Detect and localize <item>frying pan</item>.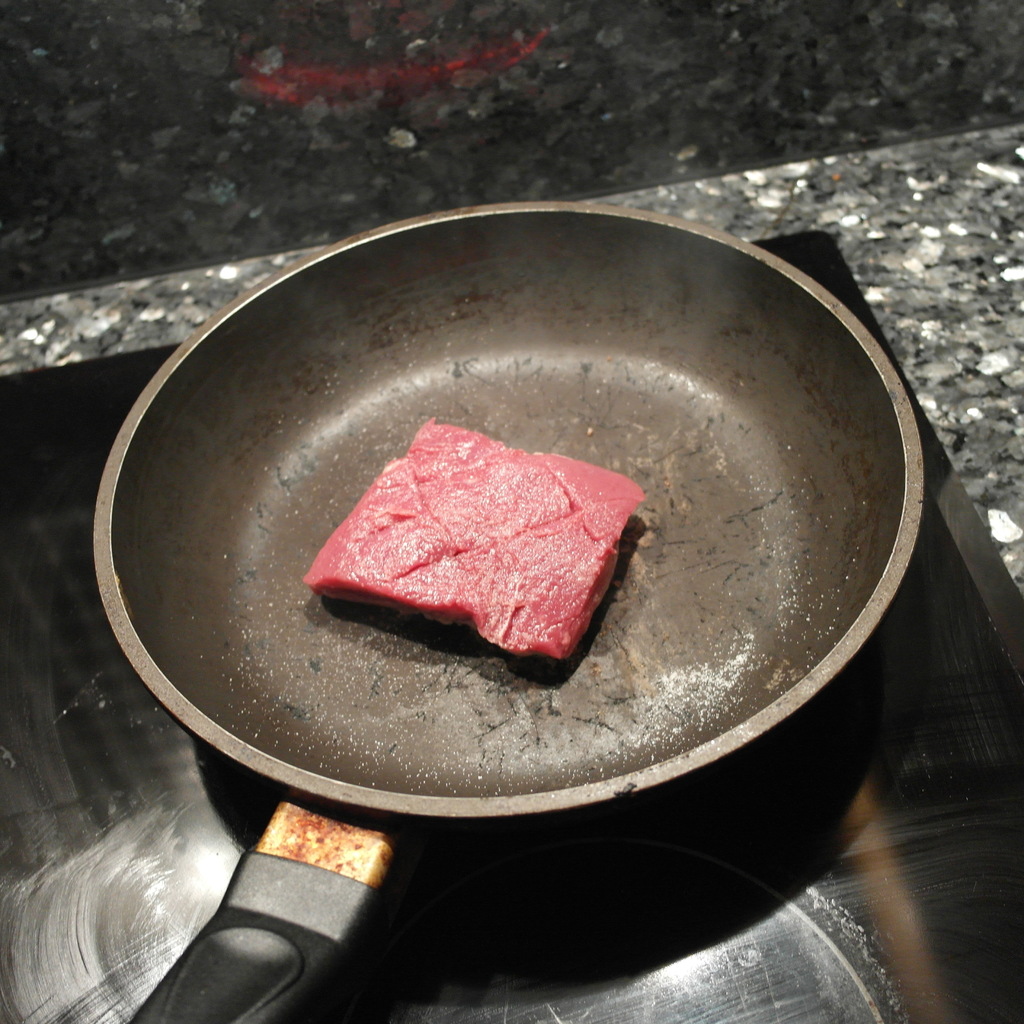
Localized at <bbox>93, 195, 927, 1016</bbox>.
